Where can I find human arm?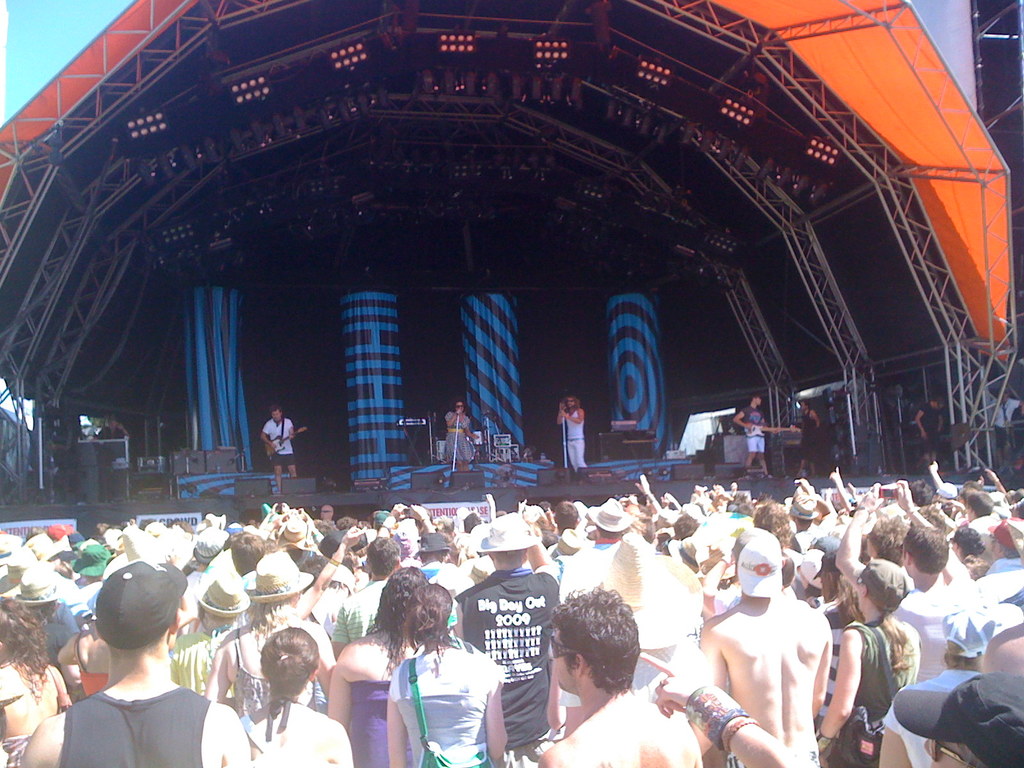
You can find it at {"x1": 484, "y1": 685, "x2": 509, "y2": 764}.
